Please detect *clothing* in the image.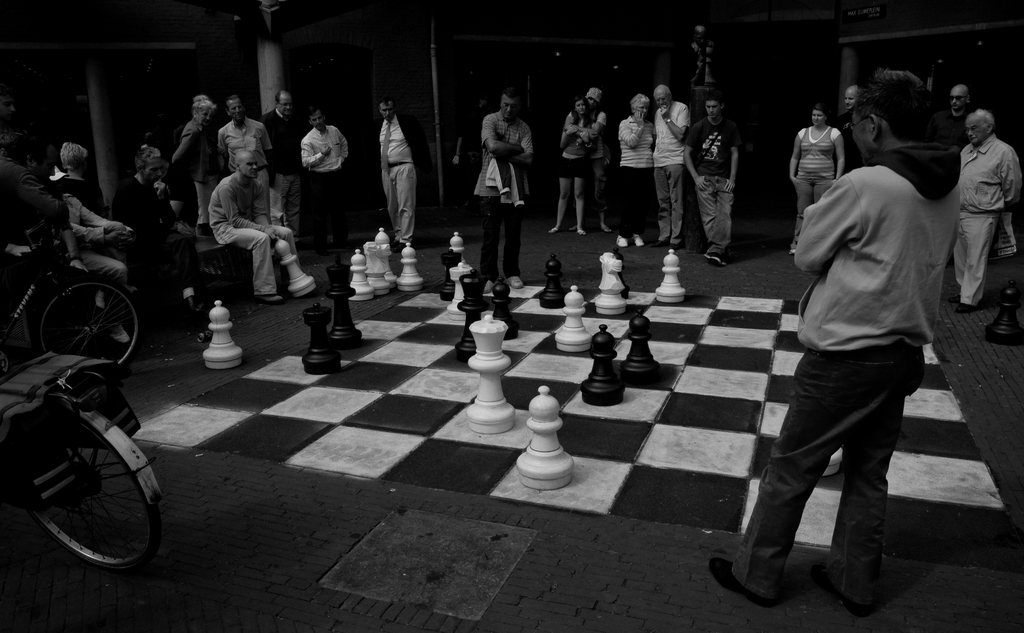
left=479, top=104, right=523, bottom=269.
